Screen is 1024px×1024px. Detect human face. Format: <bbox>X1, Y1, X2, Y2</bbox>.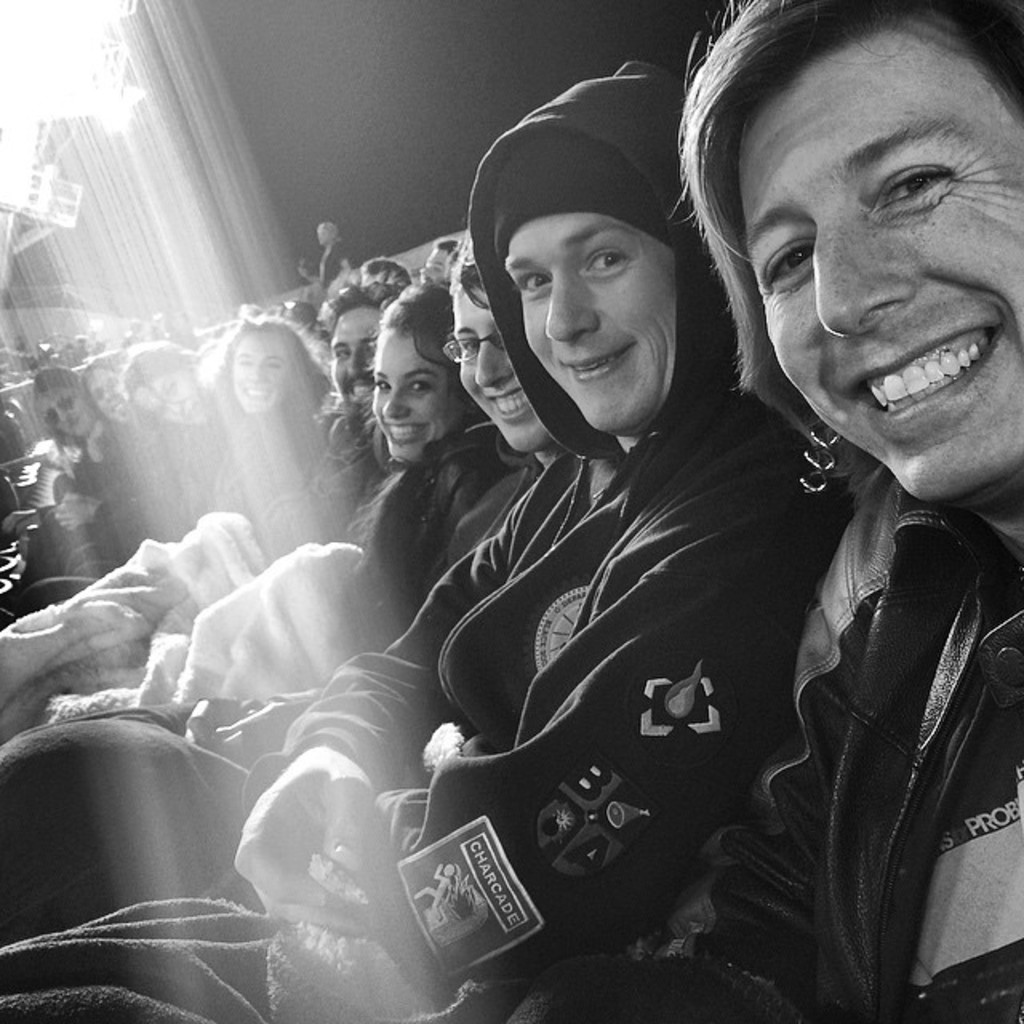
<bbox>229, 331, 296, 418</bbox>.
